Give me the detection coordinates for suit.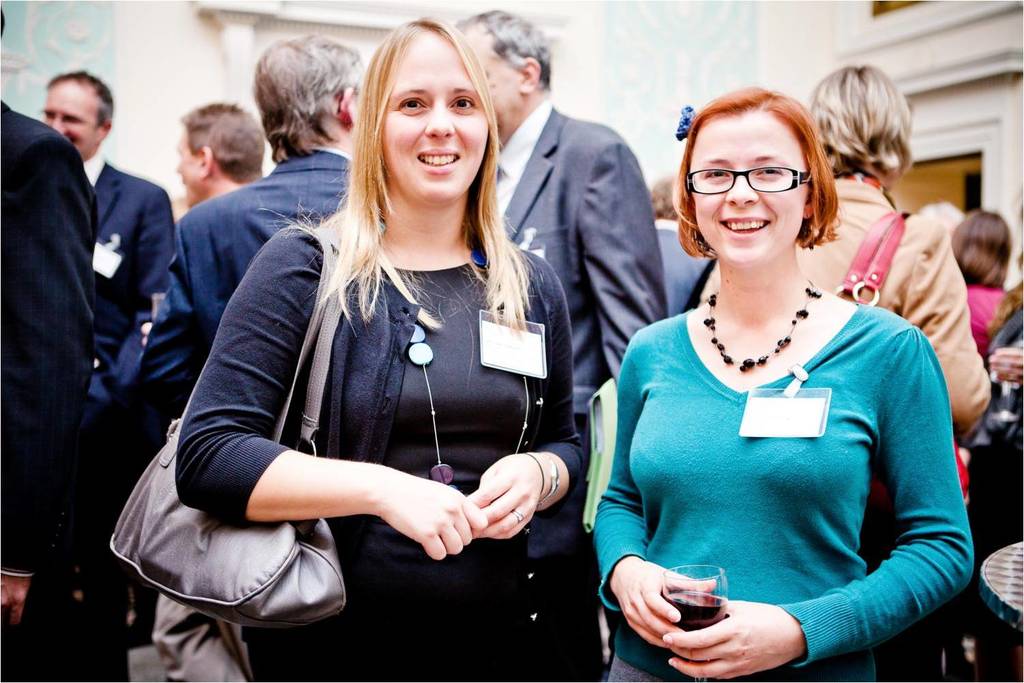
{"left": 144, "top": 149, "right": 357, "bottom": 413}.
